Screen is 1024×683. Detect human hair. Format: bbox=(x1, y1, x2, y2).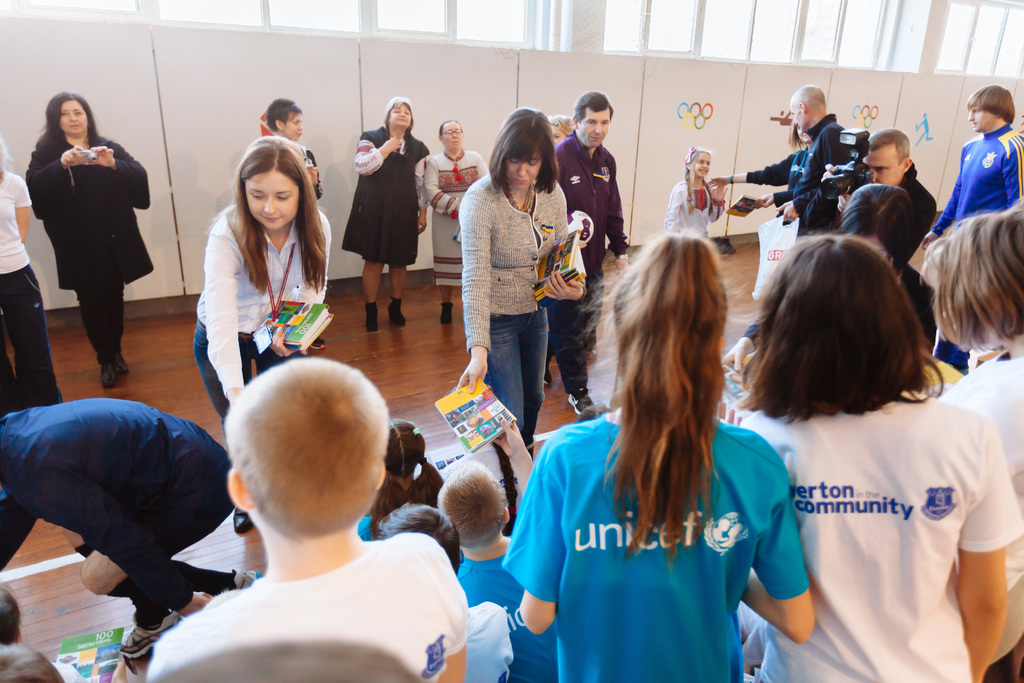
bbox=(573, 90, 614, 126).
